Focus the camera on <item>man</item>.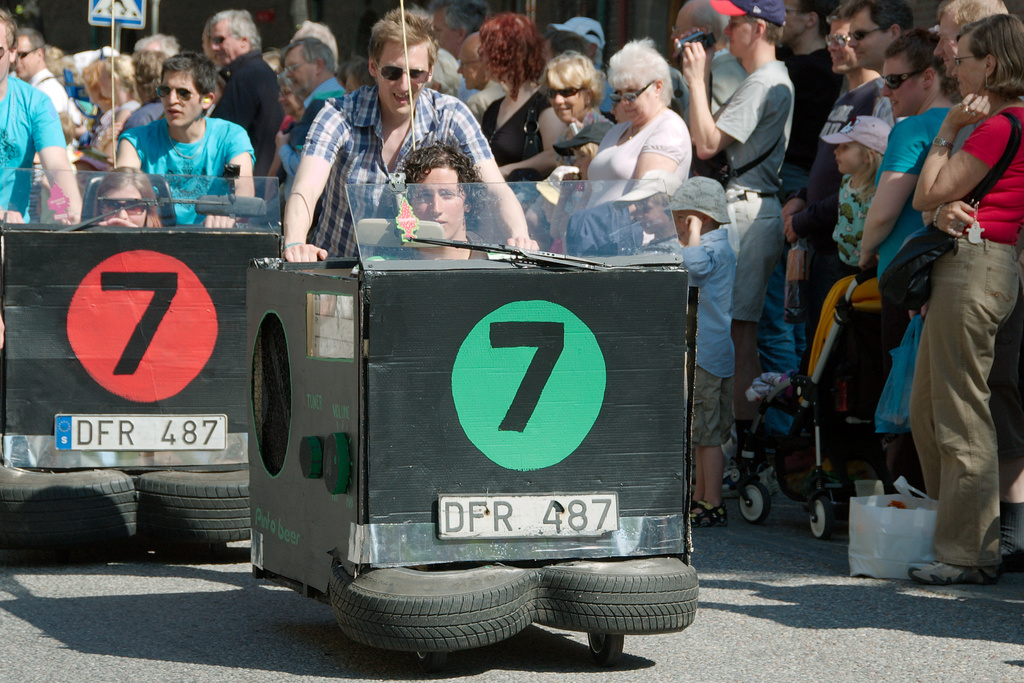
Focus region: 386,142,499,263.
